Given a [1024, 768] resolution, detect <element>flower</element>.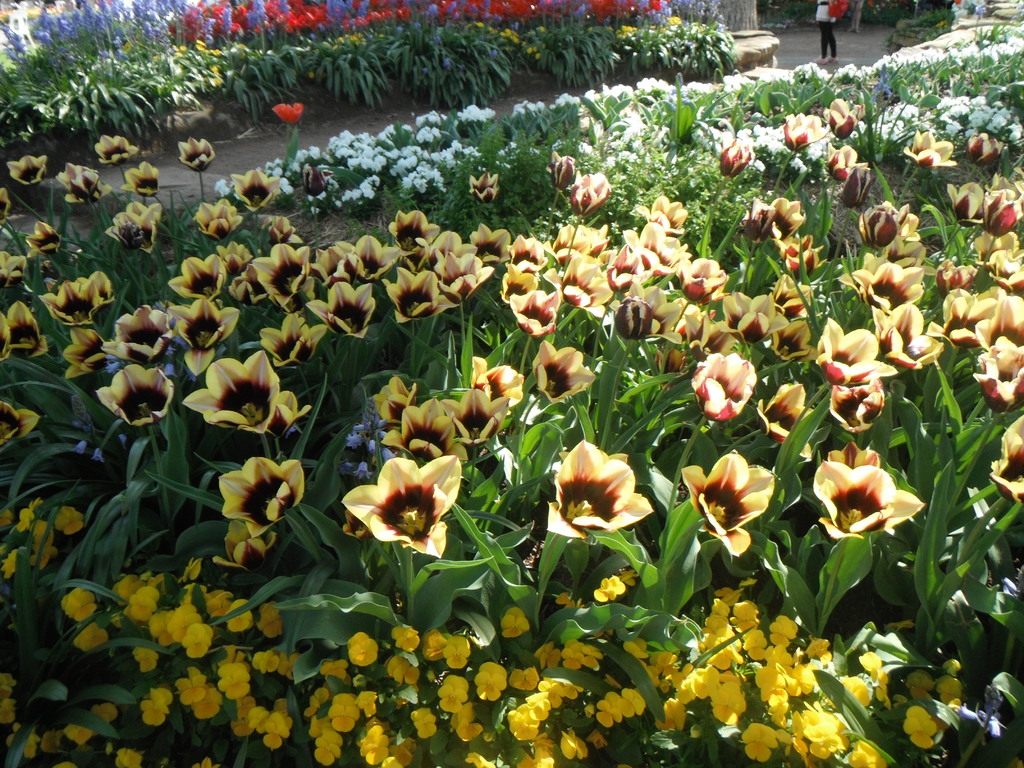
bbox(0, 250, 25, 284).
